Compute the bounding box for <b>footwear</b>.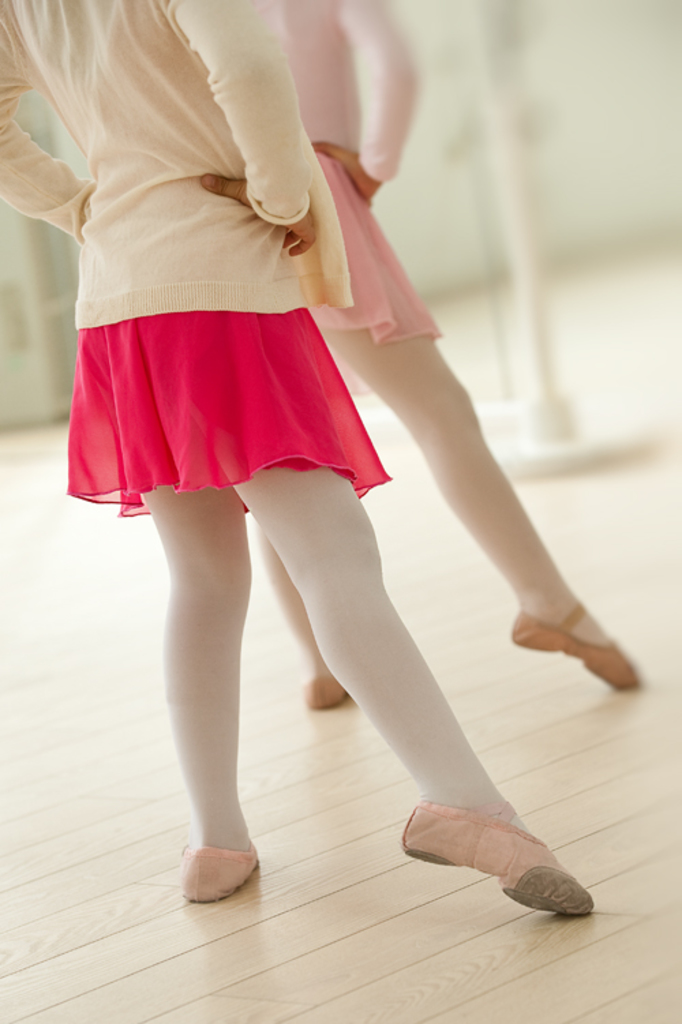
select_region(398, 803, 599, 922).
